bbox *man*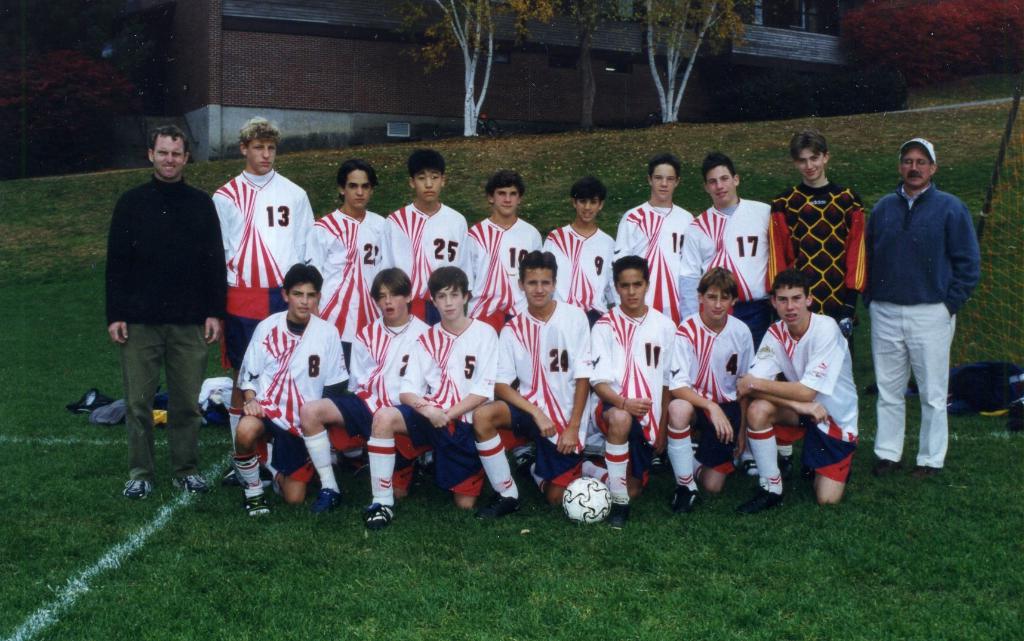
204:119:312:492
